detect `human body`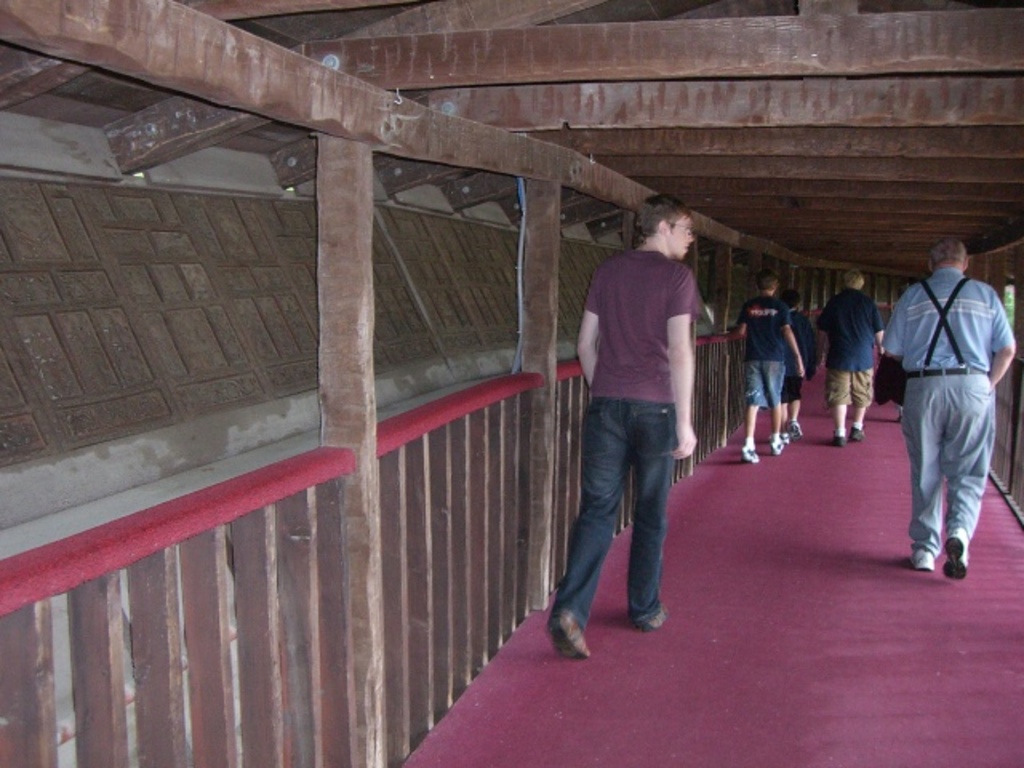
pyautogui.locateOnScreen(814, 264, 886, 445)
